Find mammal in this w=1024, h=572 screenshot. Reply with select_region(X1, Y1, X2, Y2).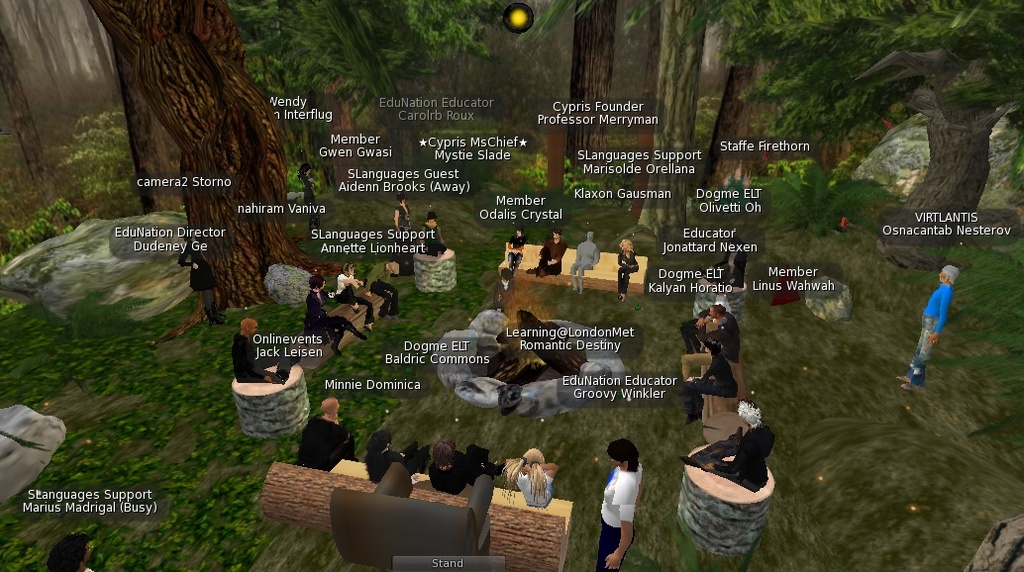
select_region(338, 259, 373, 336).
